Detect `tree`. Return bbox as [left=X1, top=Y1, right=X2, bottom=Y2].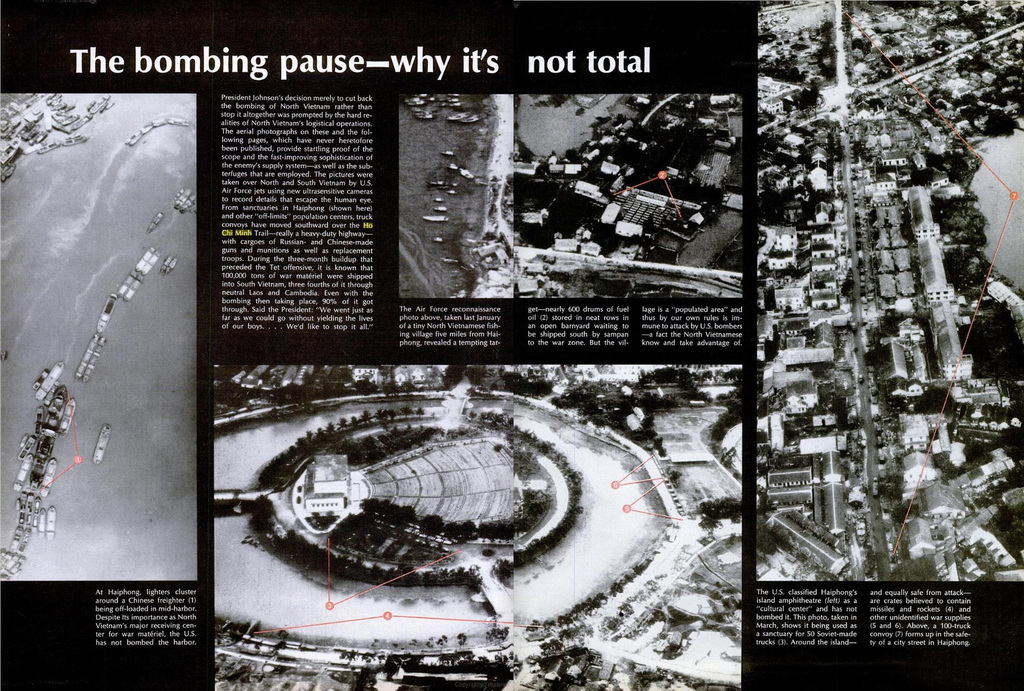
[left=377, top=498, right=390, bottom=524].
